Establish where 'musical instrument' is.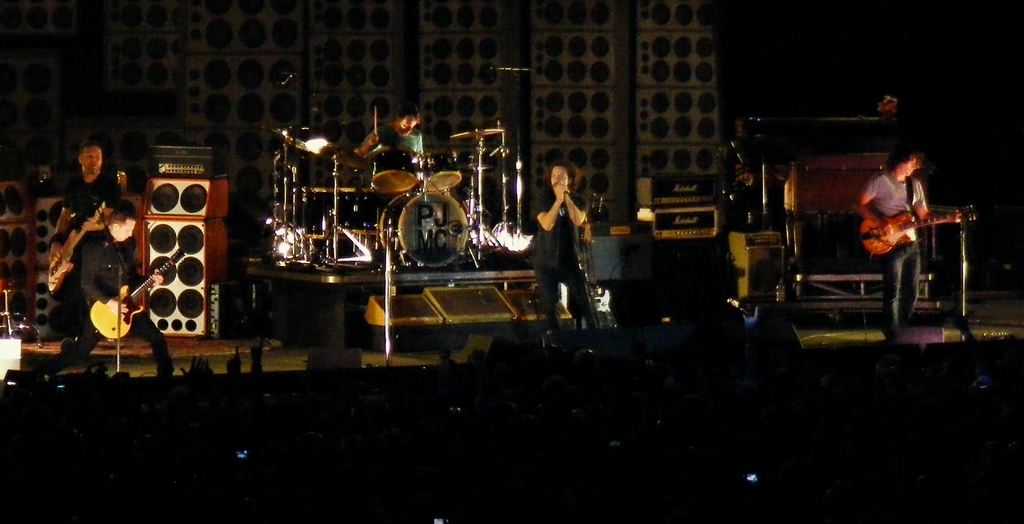
Established at {"left": 855, "top": 207, "right": 981, "bottom": 256}.
